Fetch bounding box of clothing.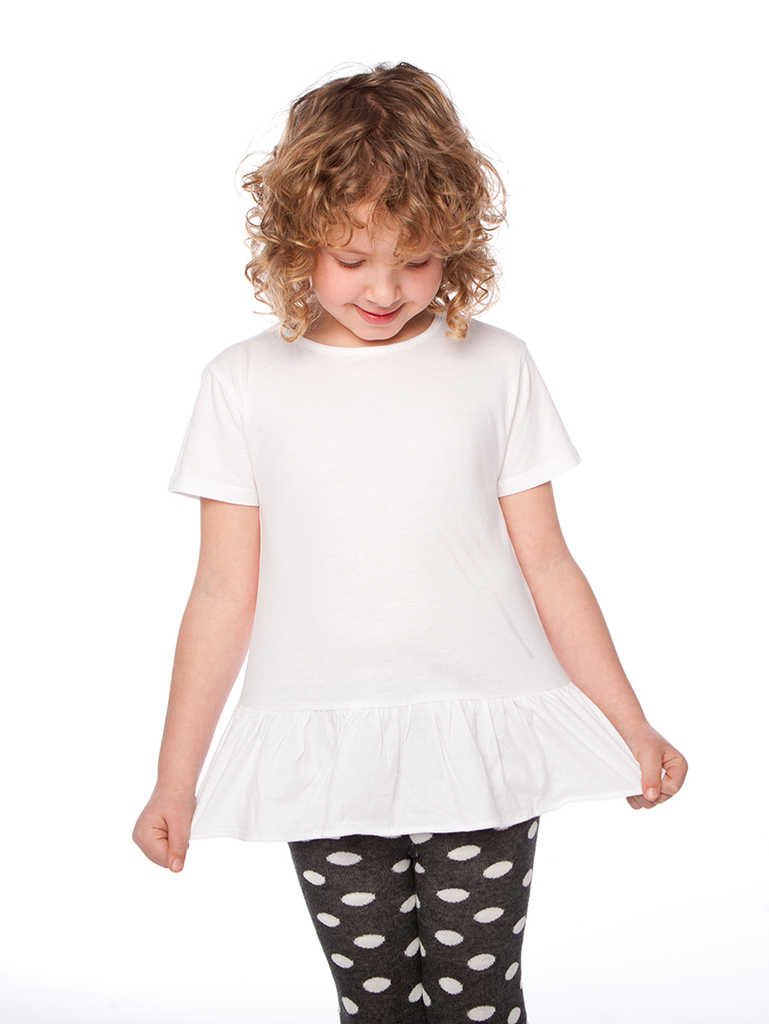
Bbox: bbox=(166, 292, 584, 1023).
